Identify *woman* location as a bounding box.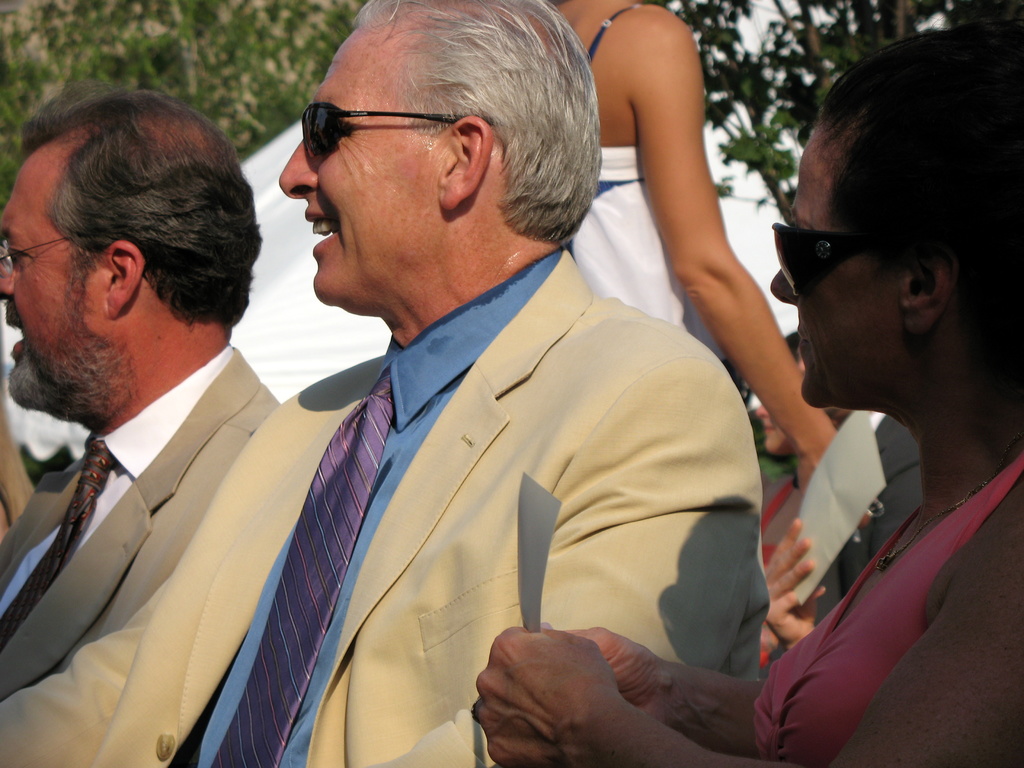
x1=747, y1=348, x2=854, y2=676.
